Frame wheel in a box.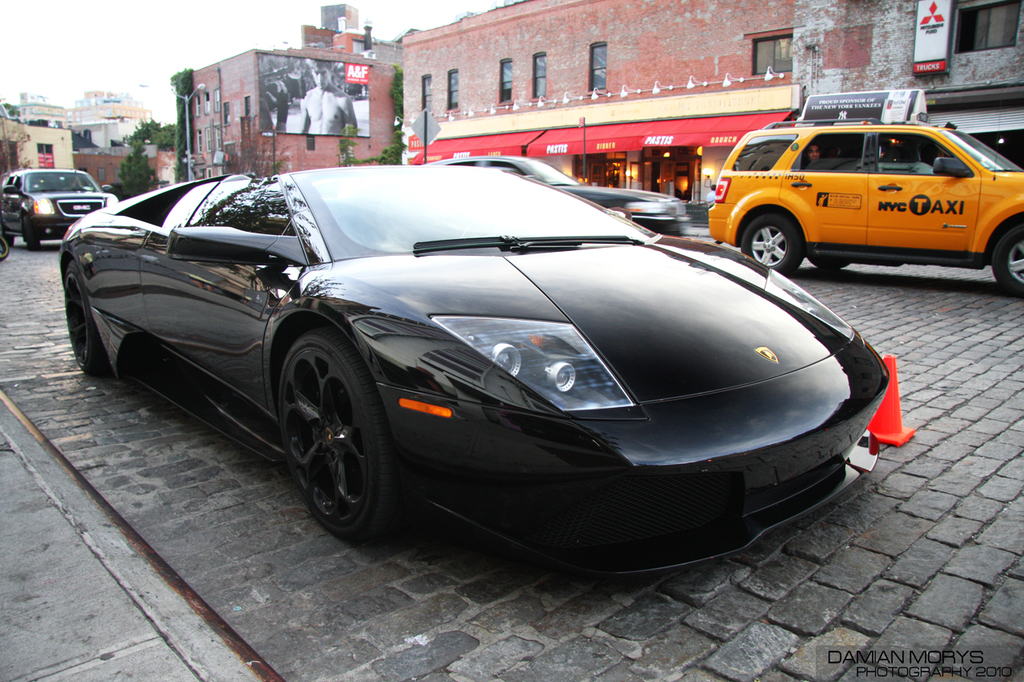
box=[62, 264, 111, 371].
